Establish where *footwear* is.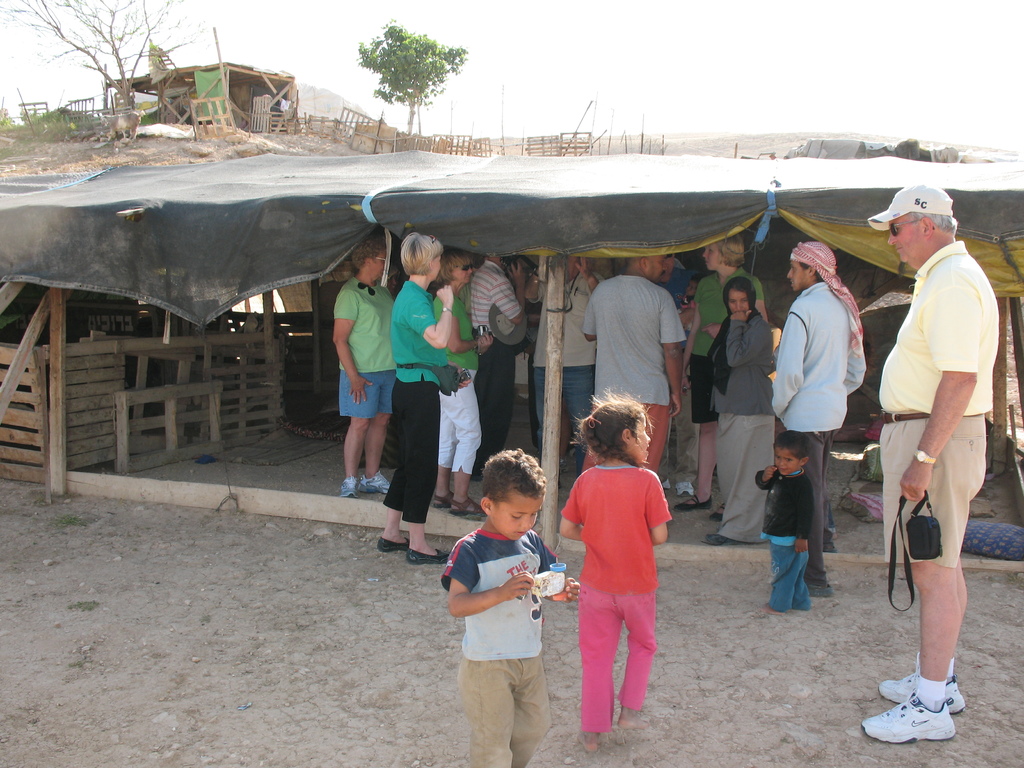
Established at 451, 499, 486, 519.
